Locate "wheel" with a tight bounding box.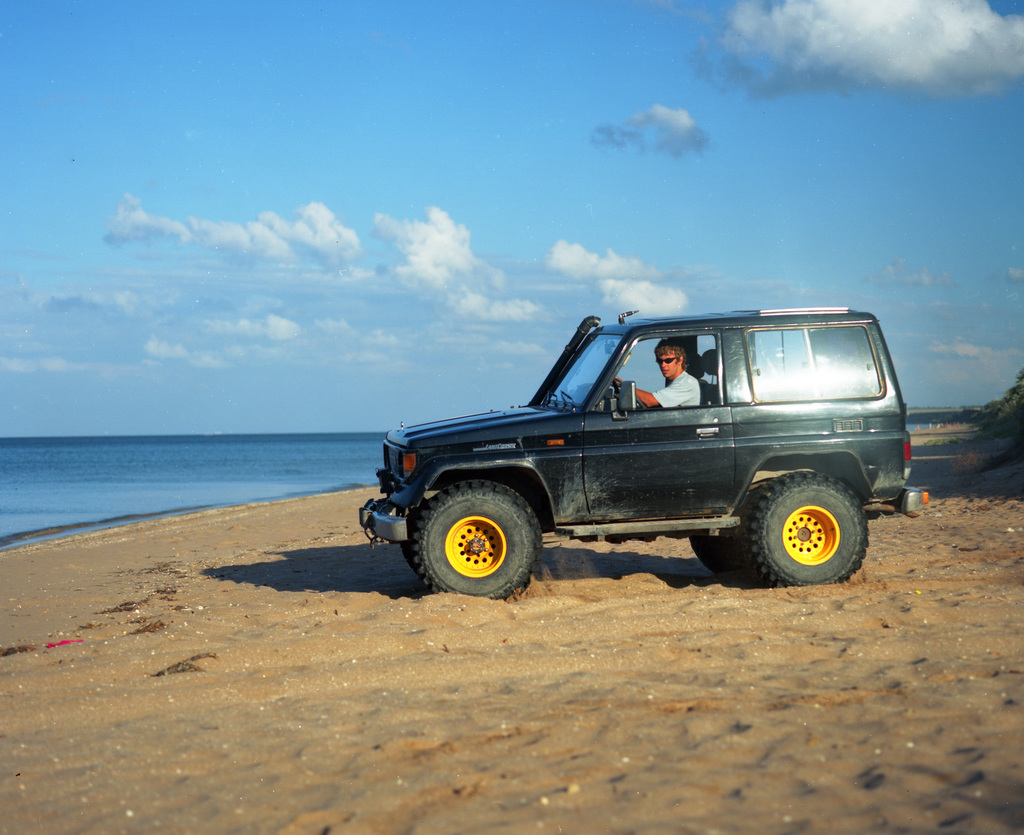
pyautogui.locateOnScreen(611, 381, 645, 409).
